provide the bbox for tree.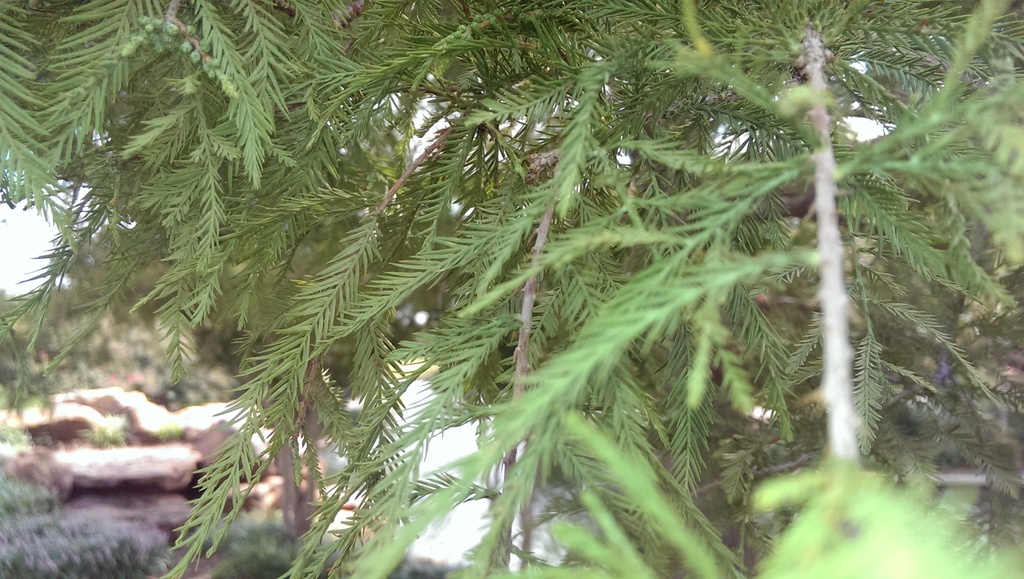
[left=0, top=0, right=1023, bottom=578].
